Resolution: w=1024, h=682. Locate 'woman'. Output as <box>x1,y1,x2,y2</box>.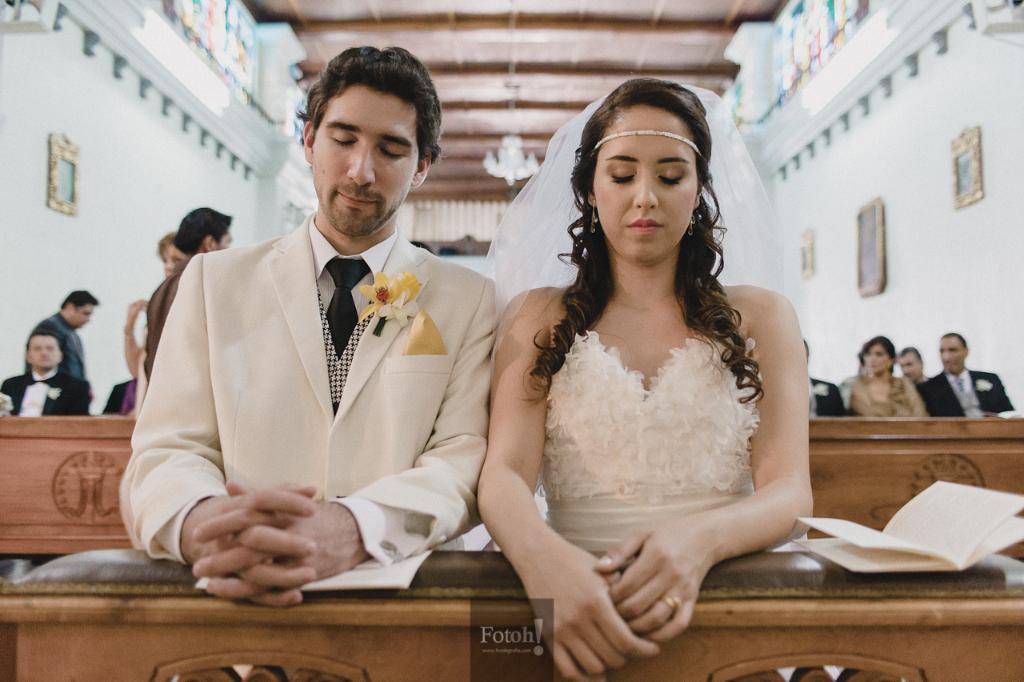
<box>122,233,189,418</box>.
